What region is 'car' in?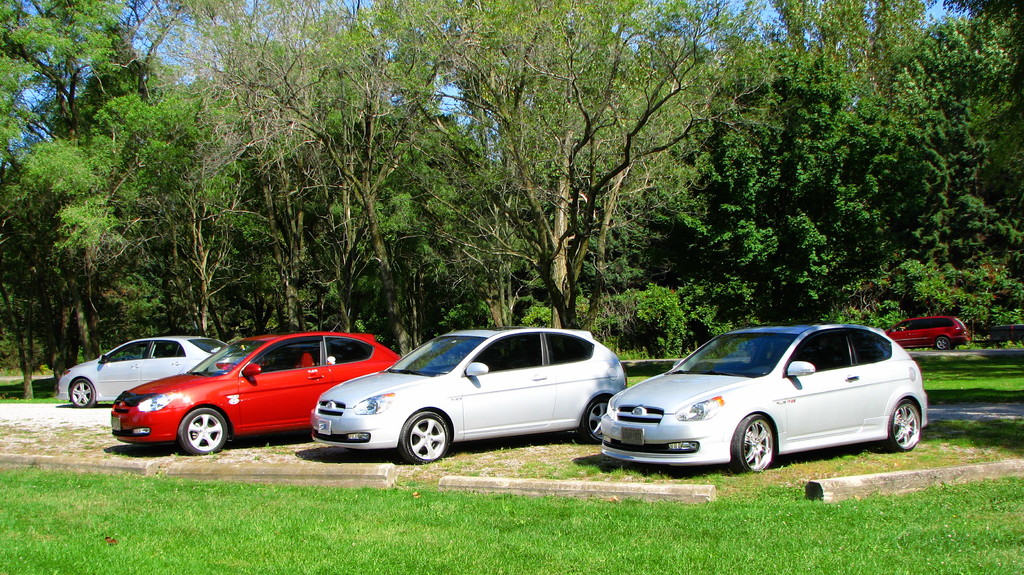
(593, 319, 945, 476).
